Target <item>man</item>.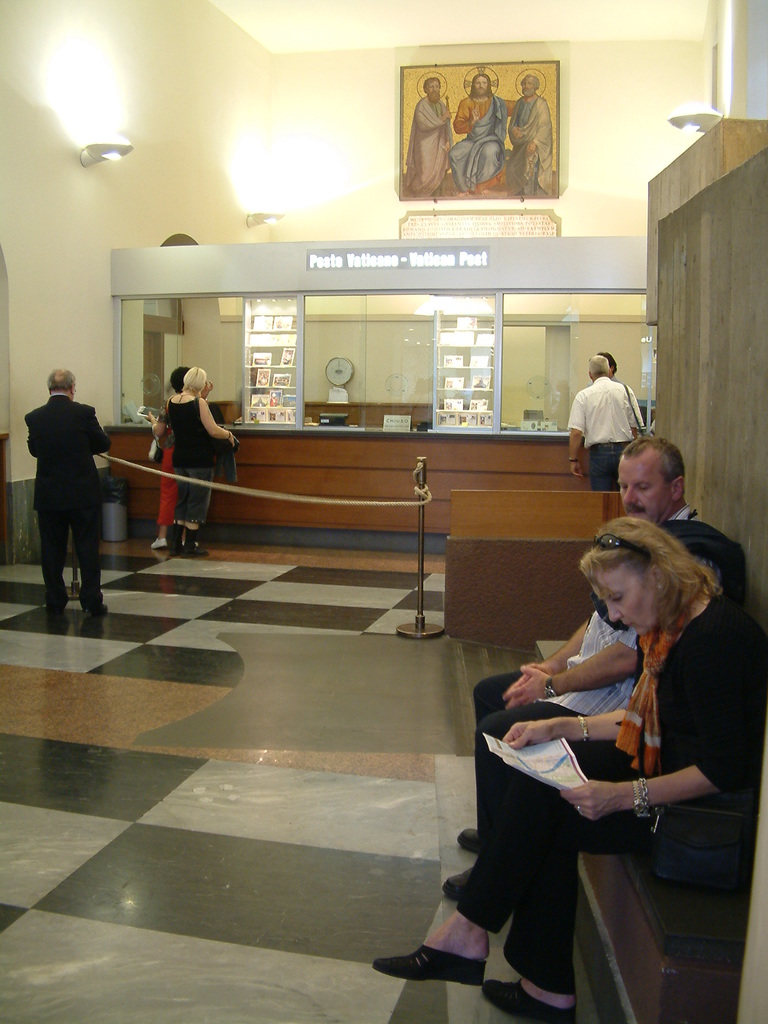
Target region: detection(406, 77, 453, 195).
